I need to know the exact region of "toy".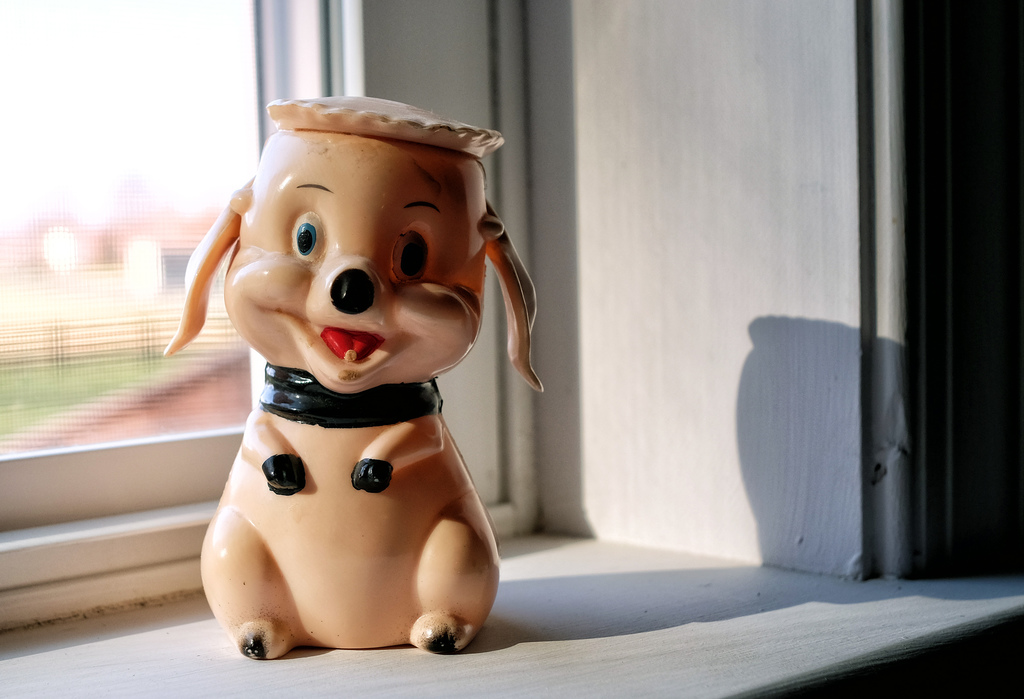
Region: {"x1": 142, "y1": 116, "x2": 544, "y2": 671}.
